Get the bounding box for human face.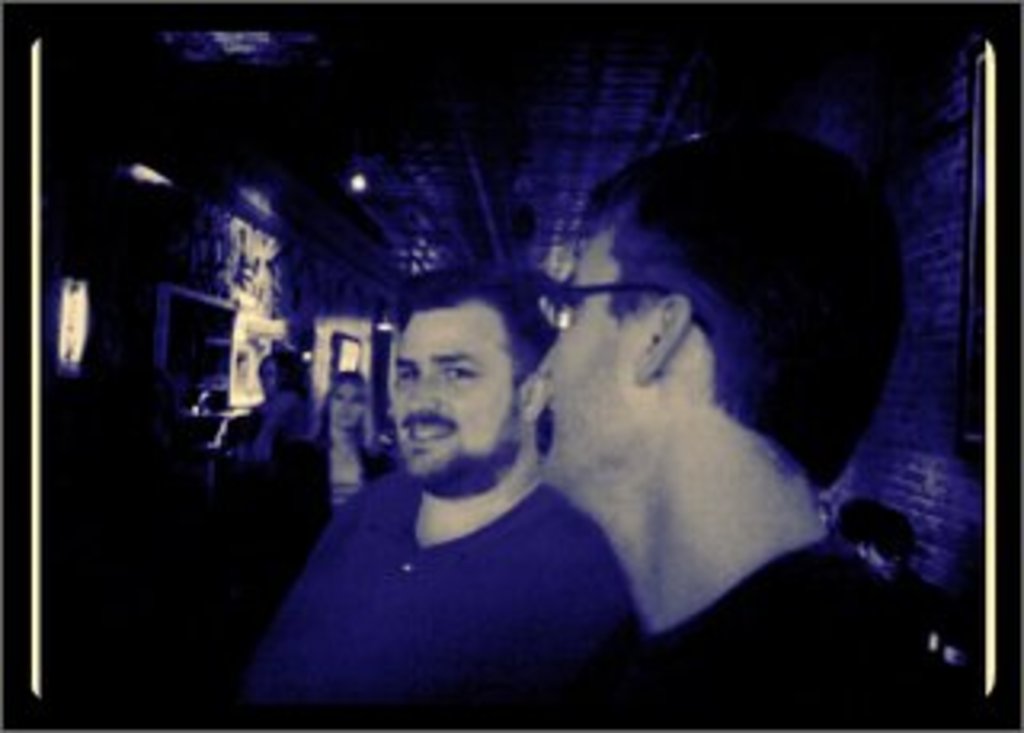
{"x1": 323, "y1": 381, "x2": 365, "y2": 429}.
